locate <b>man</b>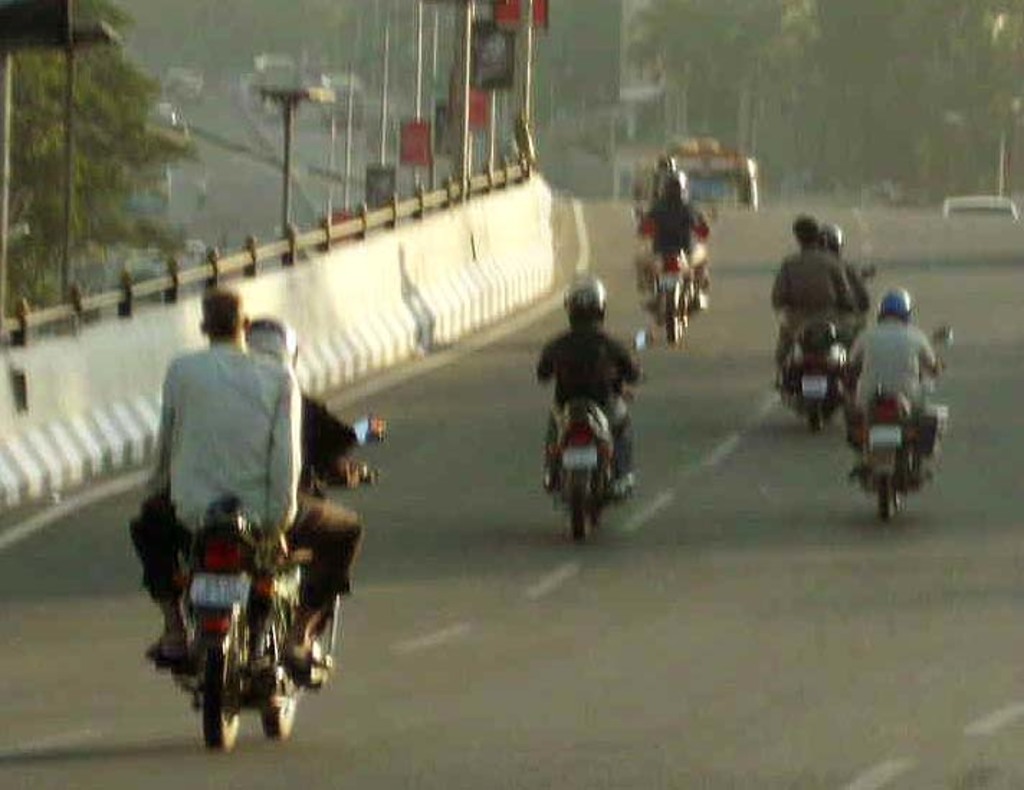
(768, 197, 867, 389)
